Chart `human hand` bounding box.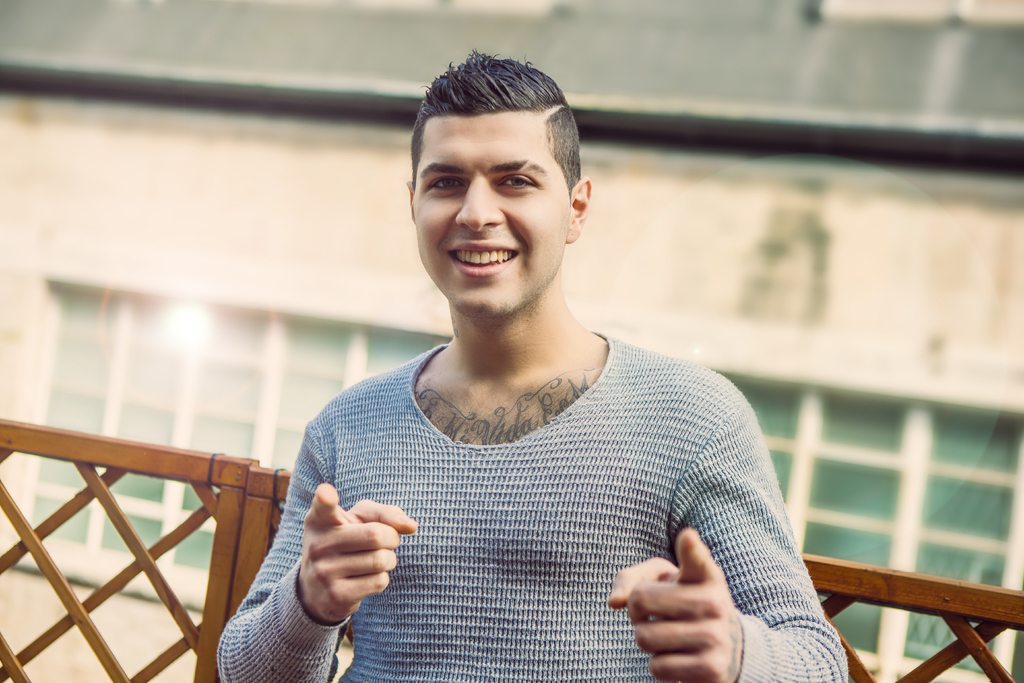
Charted: [607,527,743,682].
